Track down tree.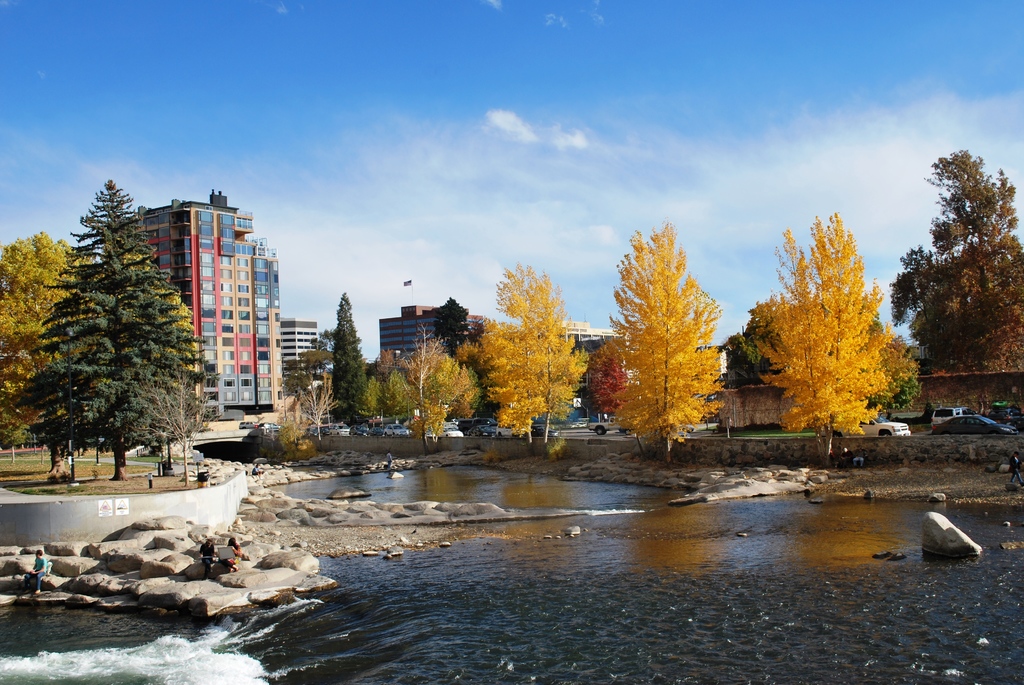
Tracked to BBox(595, 214, 735, 457).
